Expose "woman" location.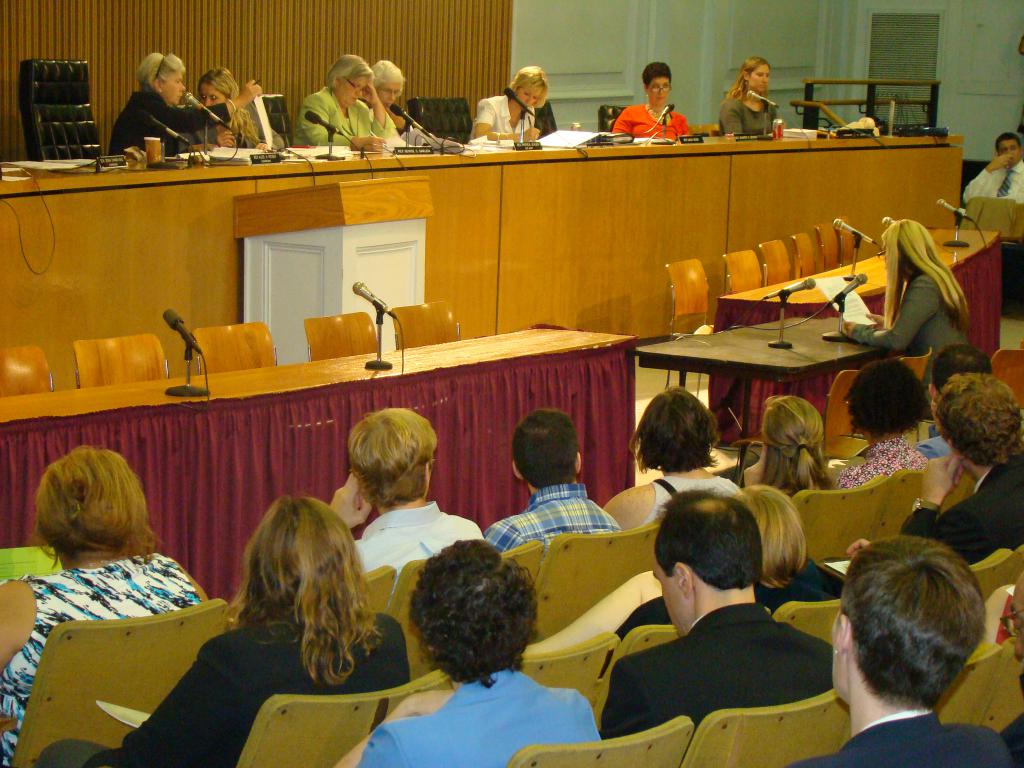
Exposed at 611, 56, 687, 141.
